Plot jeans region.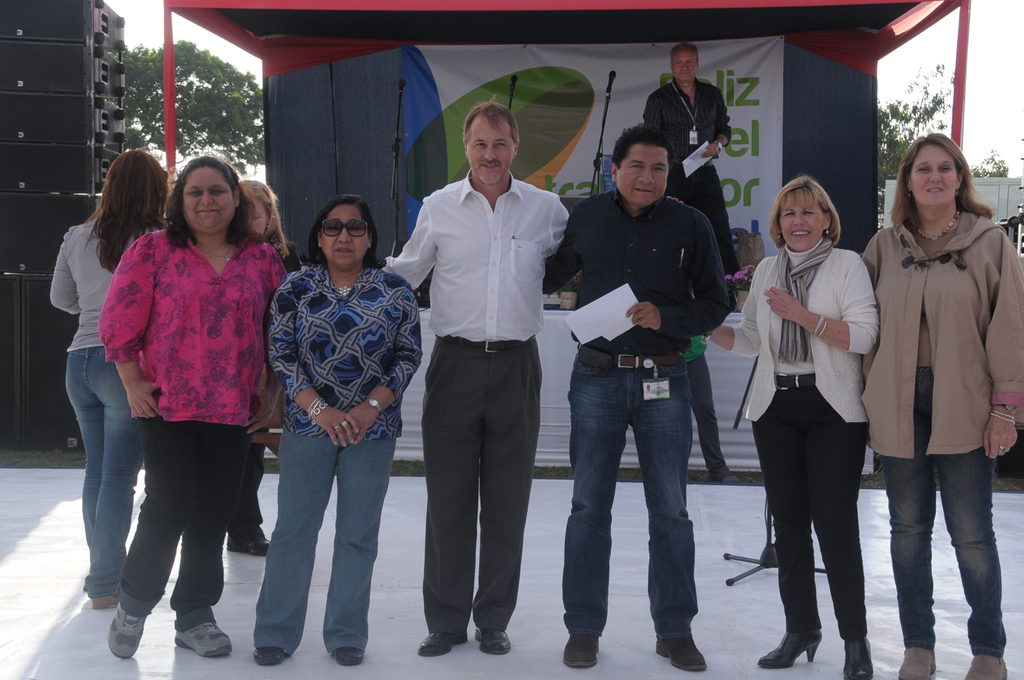
Plotted at l=748, t=388, r=869, b=640.
